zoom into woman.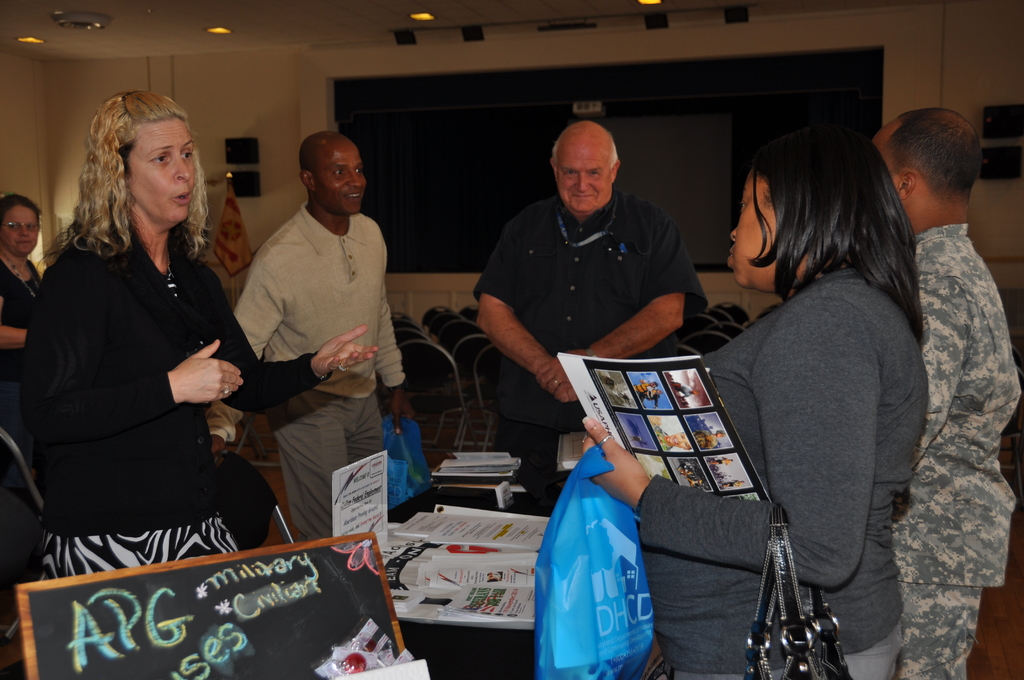
Zoom target: [0, 194, 54, 430].
